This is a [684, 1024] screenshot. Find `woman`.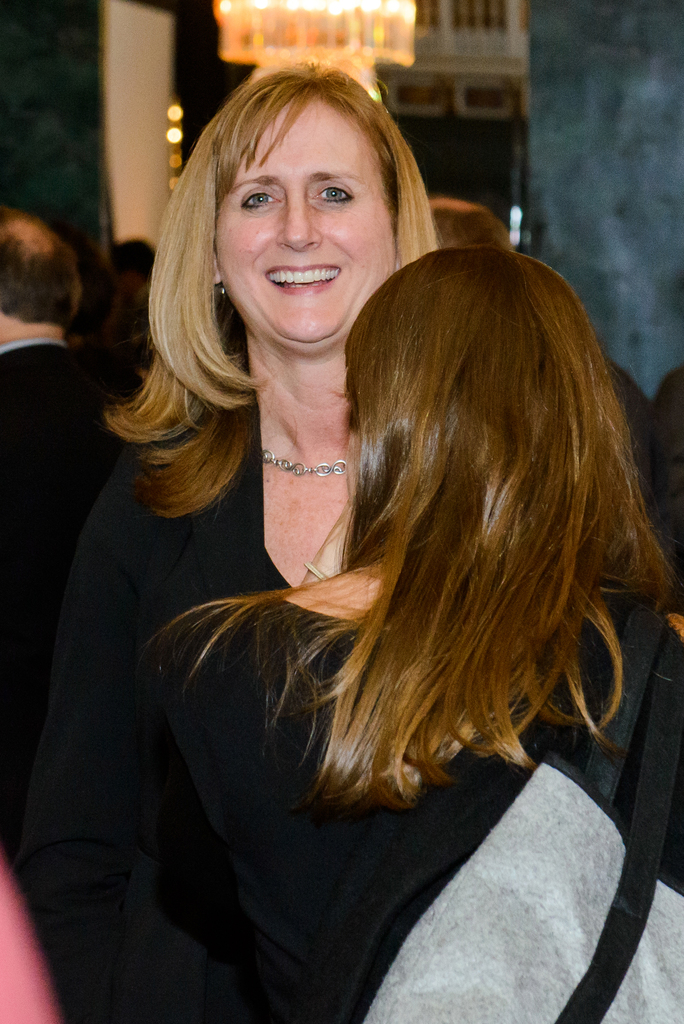
Bounding box: BBox(43, 54, 434, 709).
